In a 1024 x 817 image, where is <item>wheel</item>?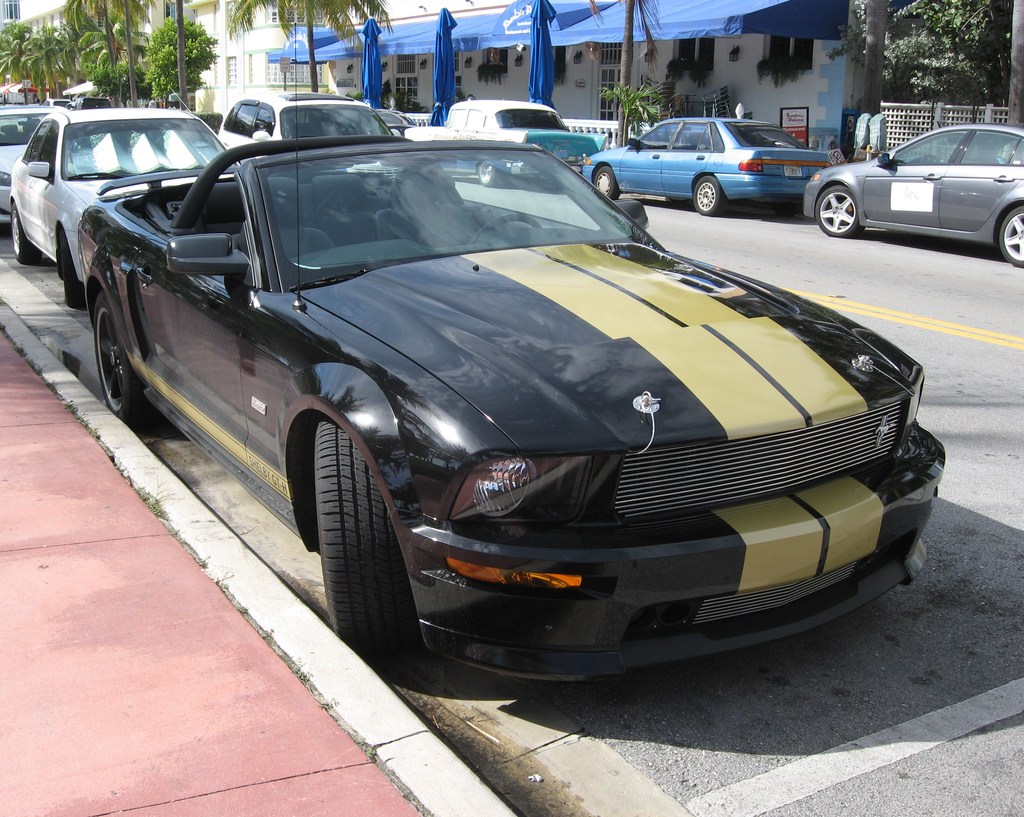
BBox(694, 177, 730, 214).
